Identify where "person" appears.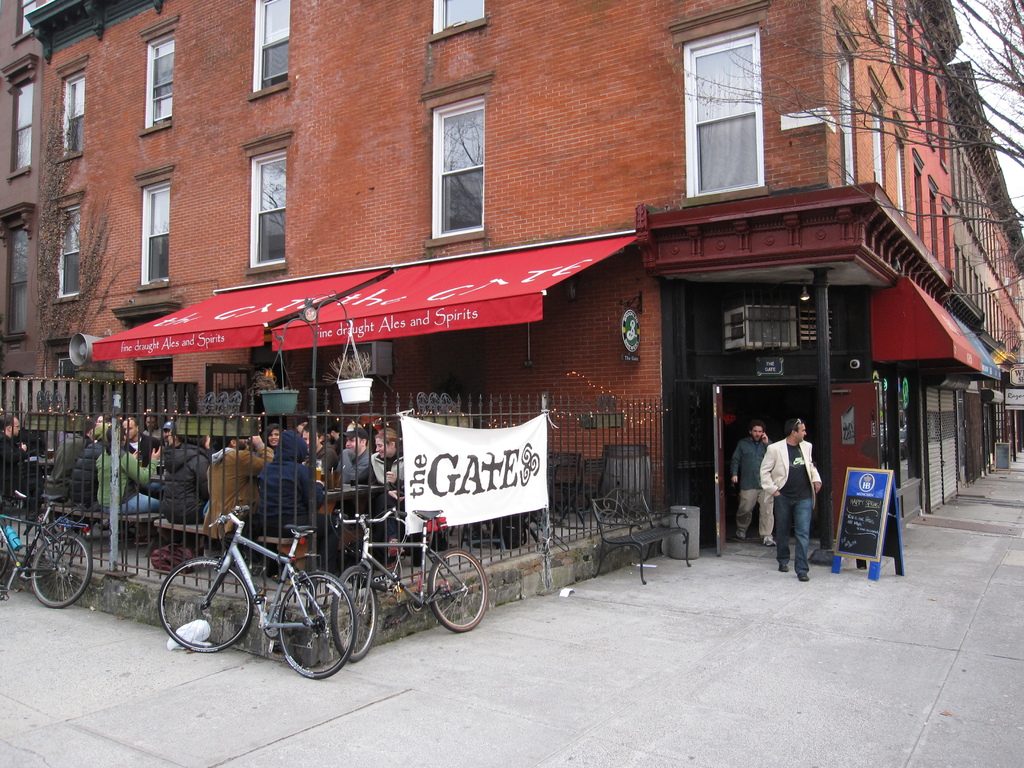
Appears at x1=748 y1=407 x2=822 y2=573.
